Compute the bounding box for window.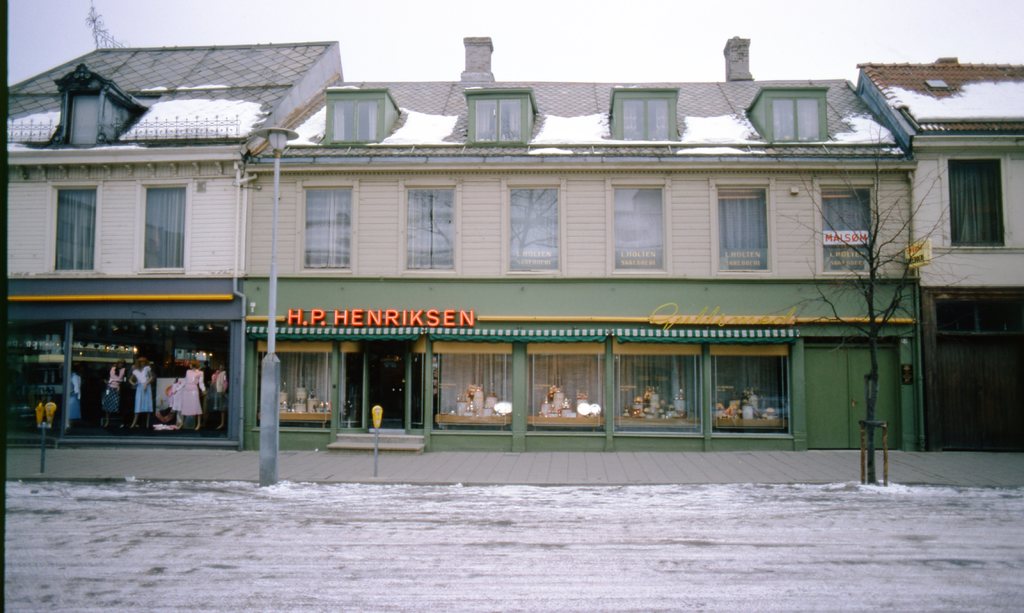
bbox=(712, 180, 770, 277).
